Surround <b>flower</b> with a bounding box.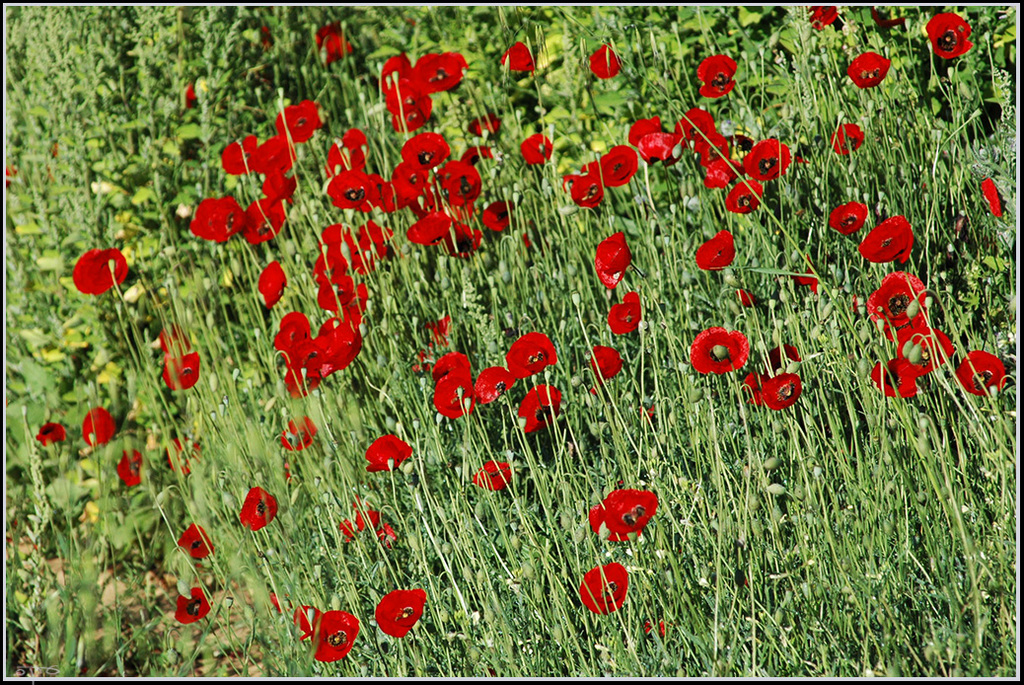
[left=36, top=419, right=67, bottom=452].
